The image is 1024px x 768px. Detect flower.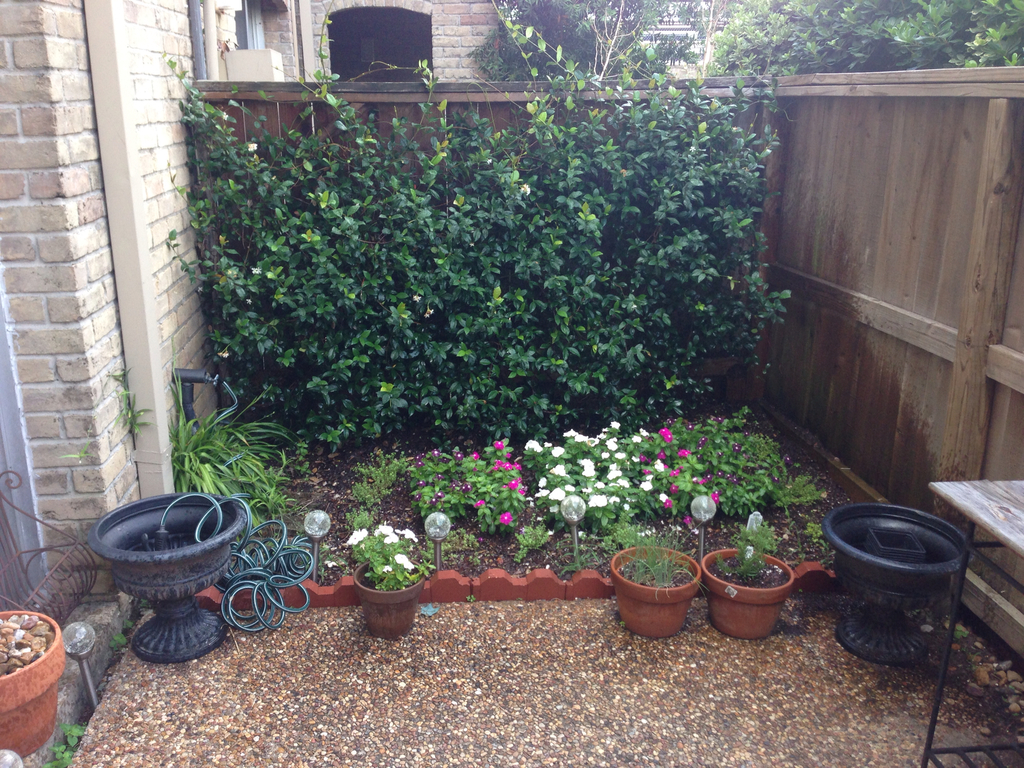
Detection: box(595, 476, 604, 486).
